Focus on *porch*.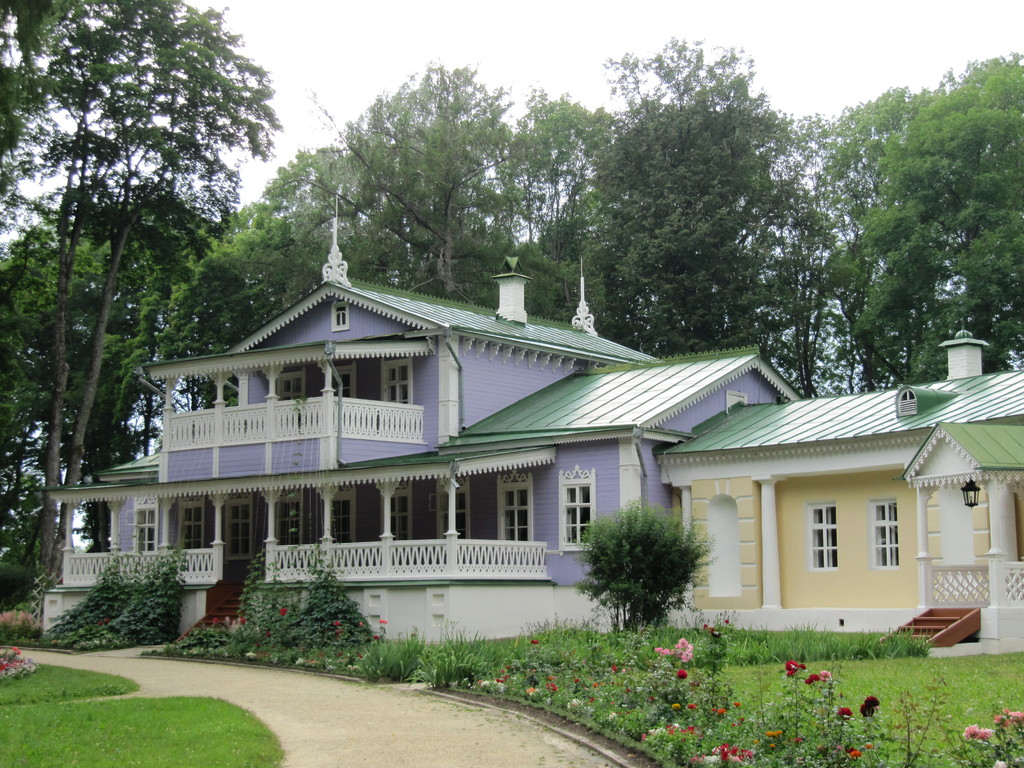
Focused at 58, 528, 548, 583.
